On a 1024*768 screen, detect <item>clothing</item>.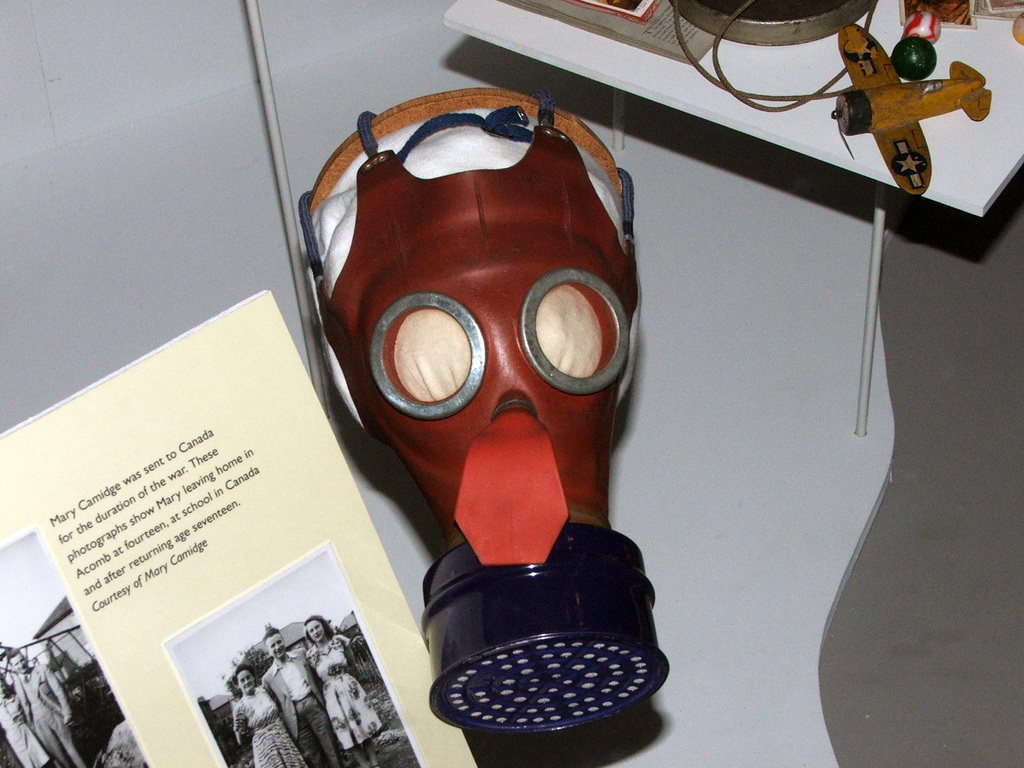
<bbox>0, 689, 50, 767</bbox>.
